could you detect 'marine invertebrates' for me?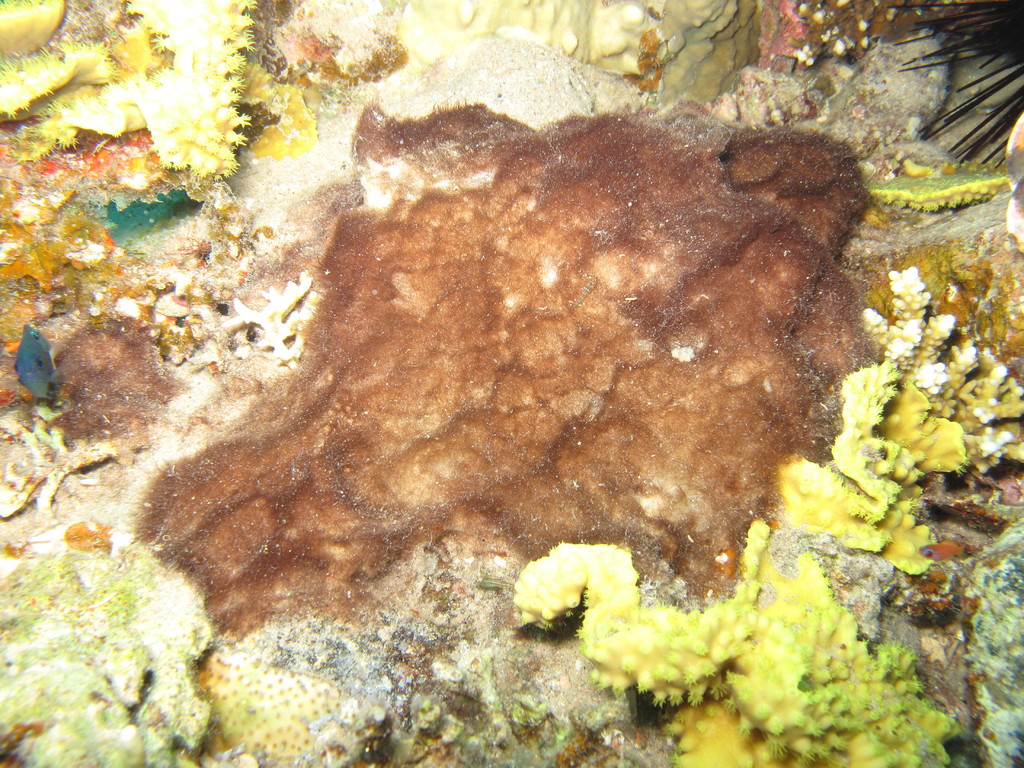
Detection result: select_region(0, 0, 169, 124).
